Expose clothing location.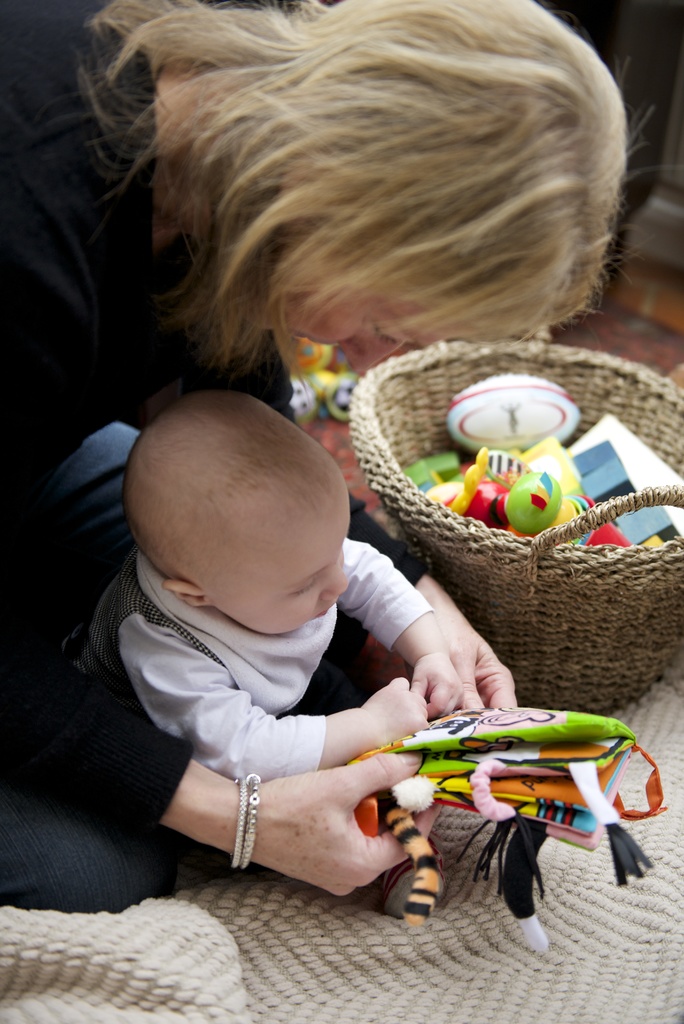
Exposed at 74, 562, 429, 786.
